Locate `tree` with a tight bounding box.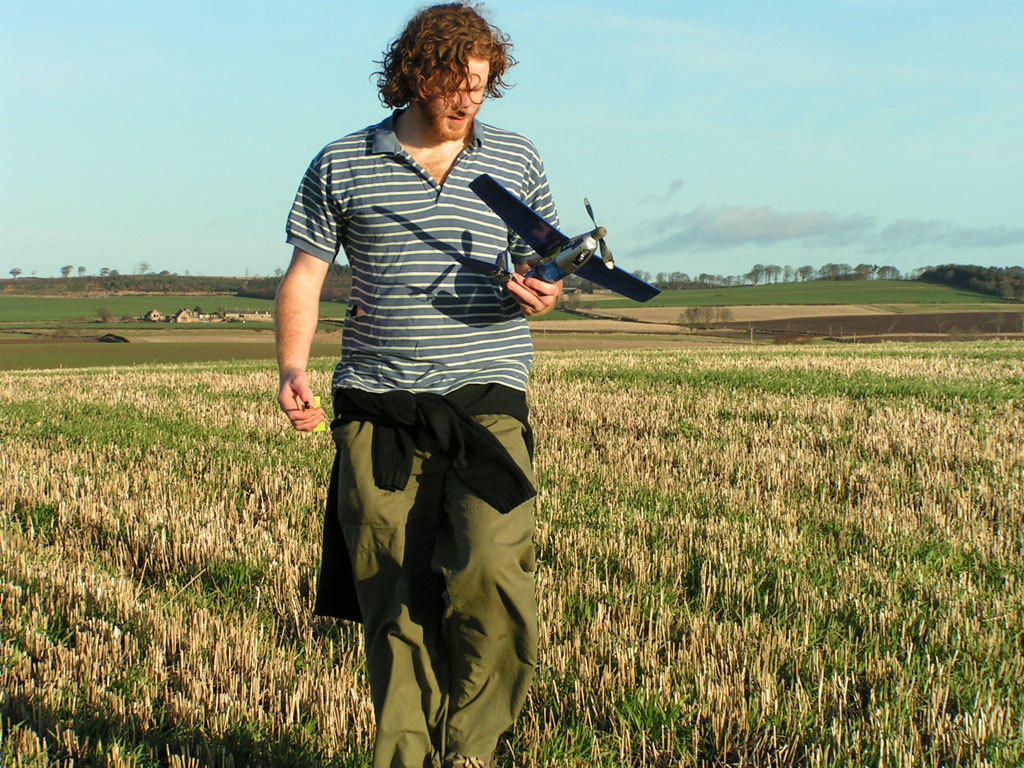
x1=881, y1=269, x2=901, y2=277.
